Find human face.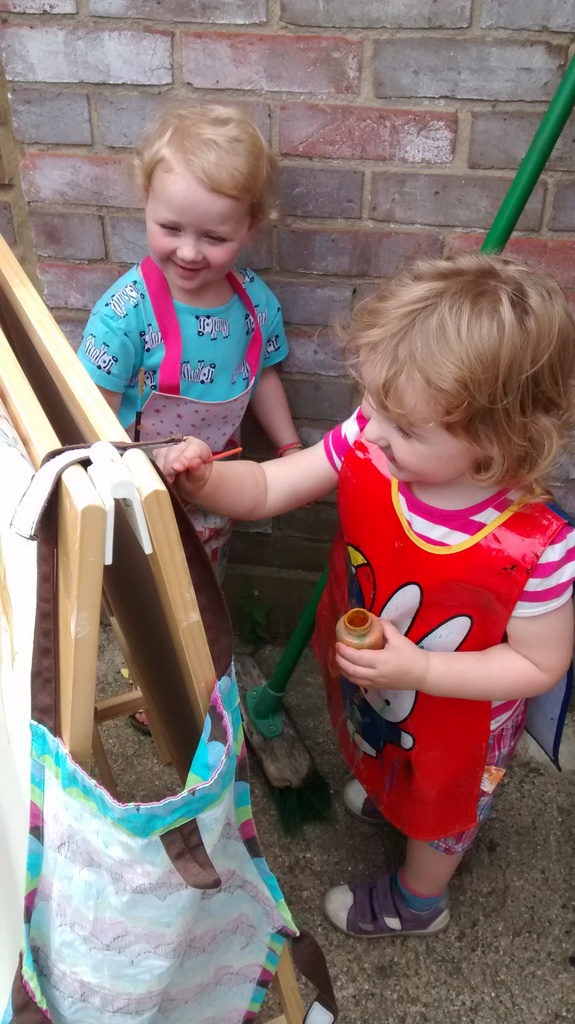
rect(357, 342, 473, 488).
